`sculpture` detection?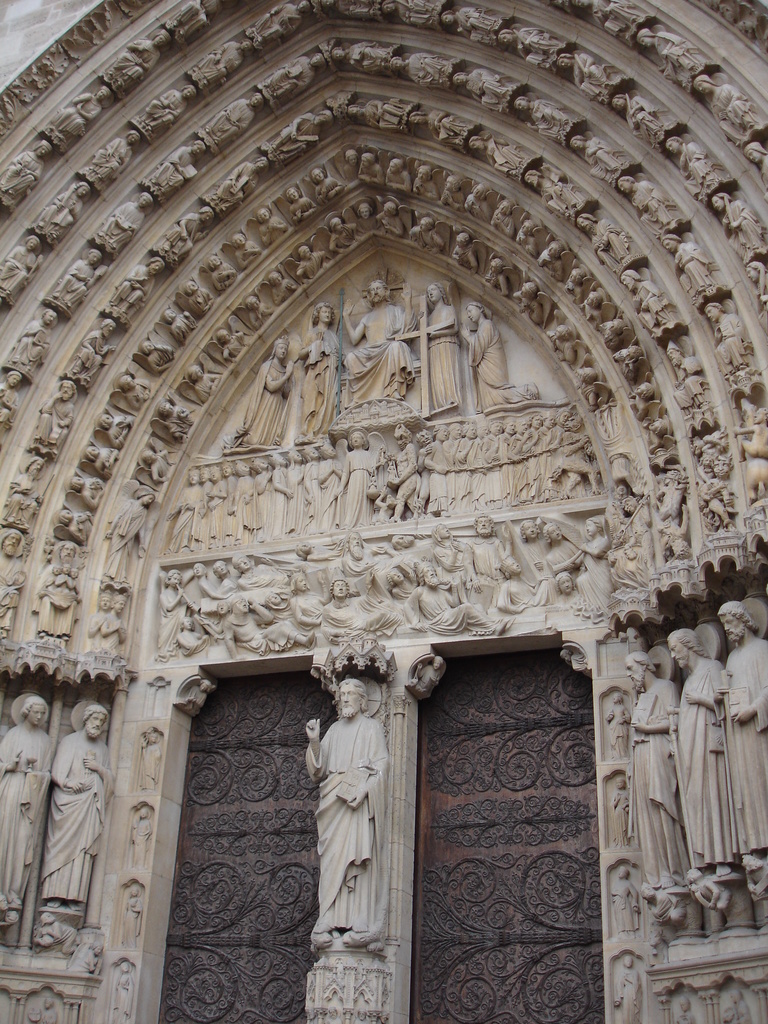
{"x1": 715, "y1": 596, "x2": 767, "y2": 869}
